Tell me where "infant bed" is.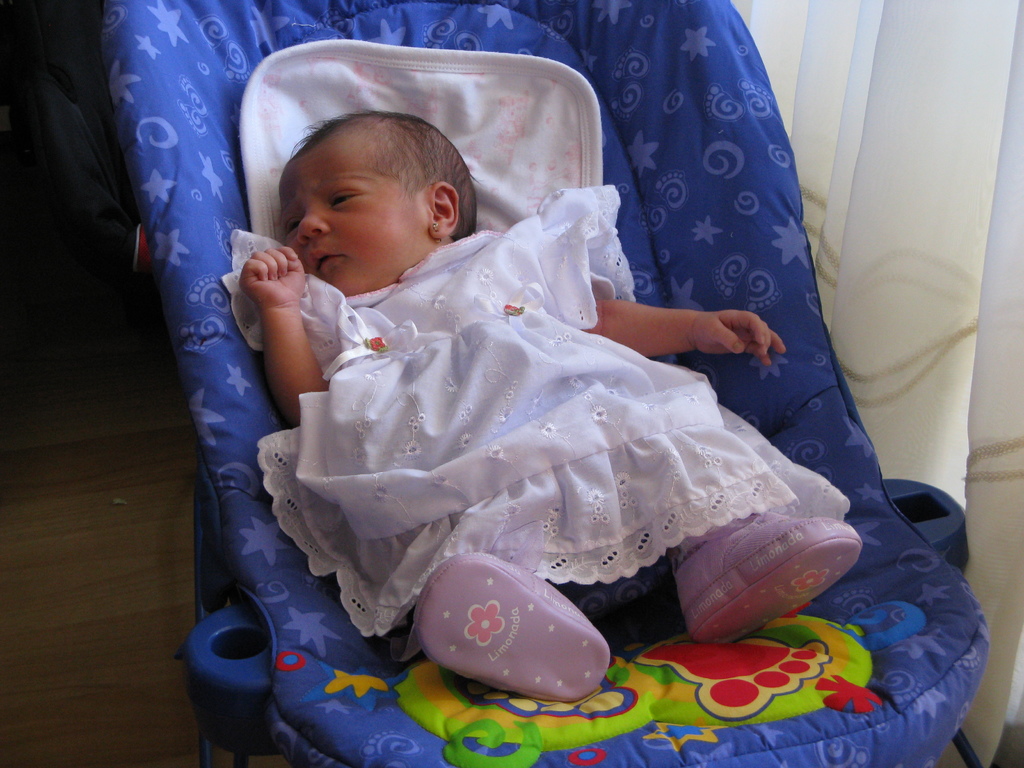
"infant bed" is at box=[97, 0, 992, 767].
